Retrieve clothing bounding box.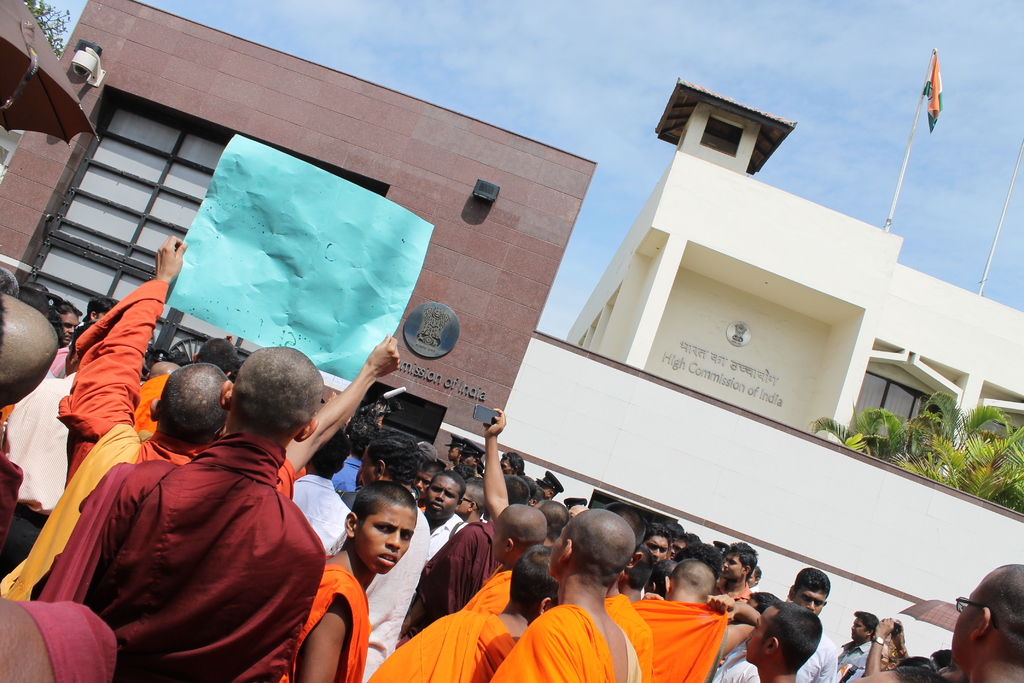
Bounding box: 287:472:348:544.
